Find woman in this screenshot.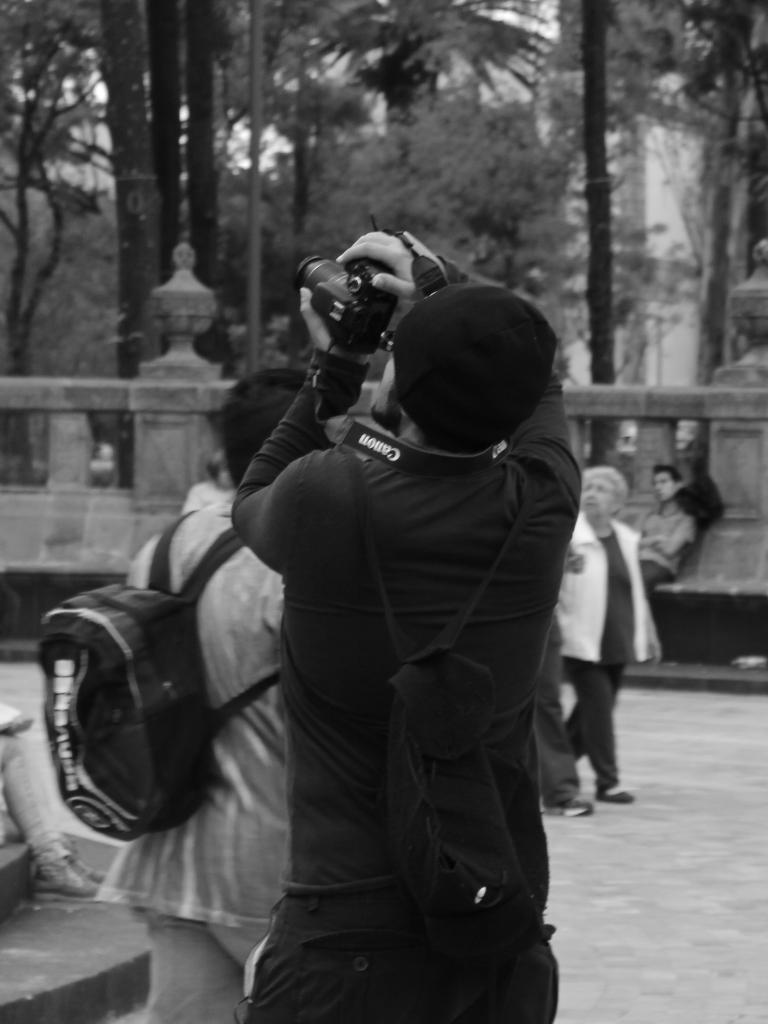
The bounding box for woman is 556, 467, 660, 804.
